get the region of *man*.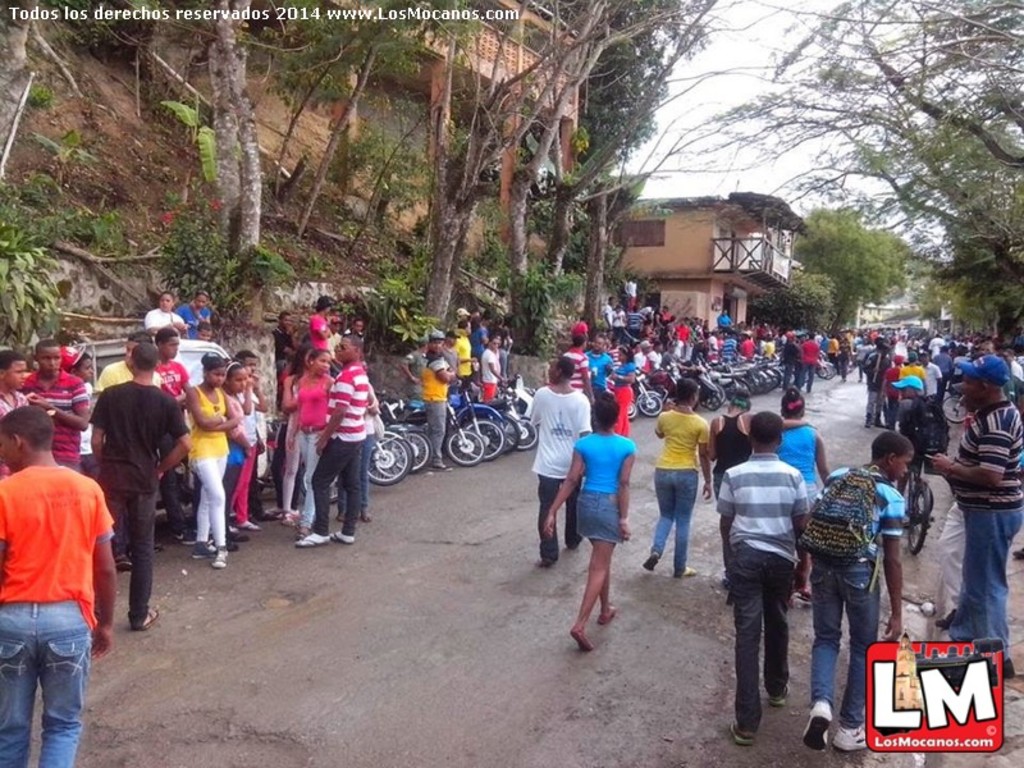
<box>296,335,371,549</box>.
